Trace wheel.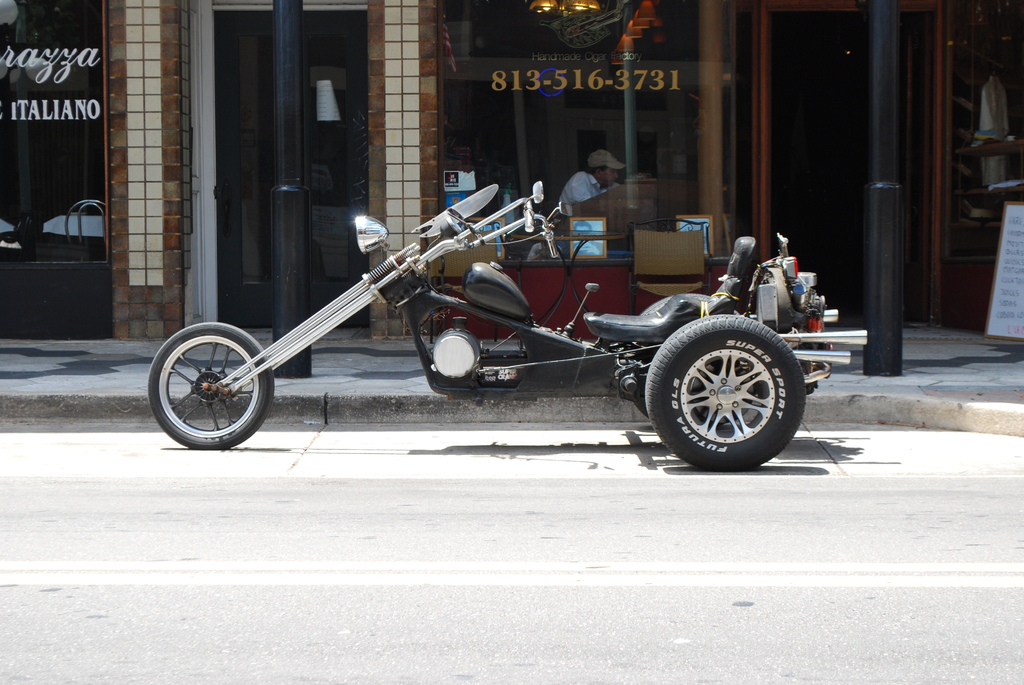
Traced to rect(641, 315, 809, 464).
